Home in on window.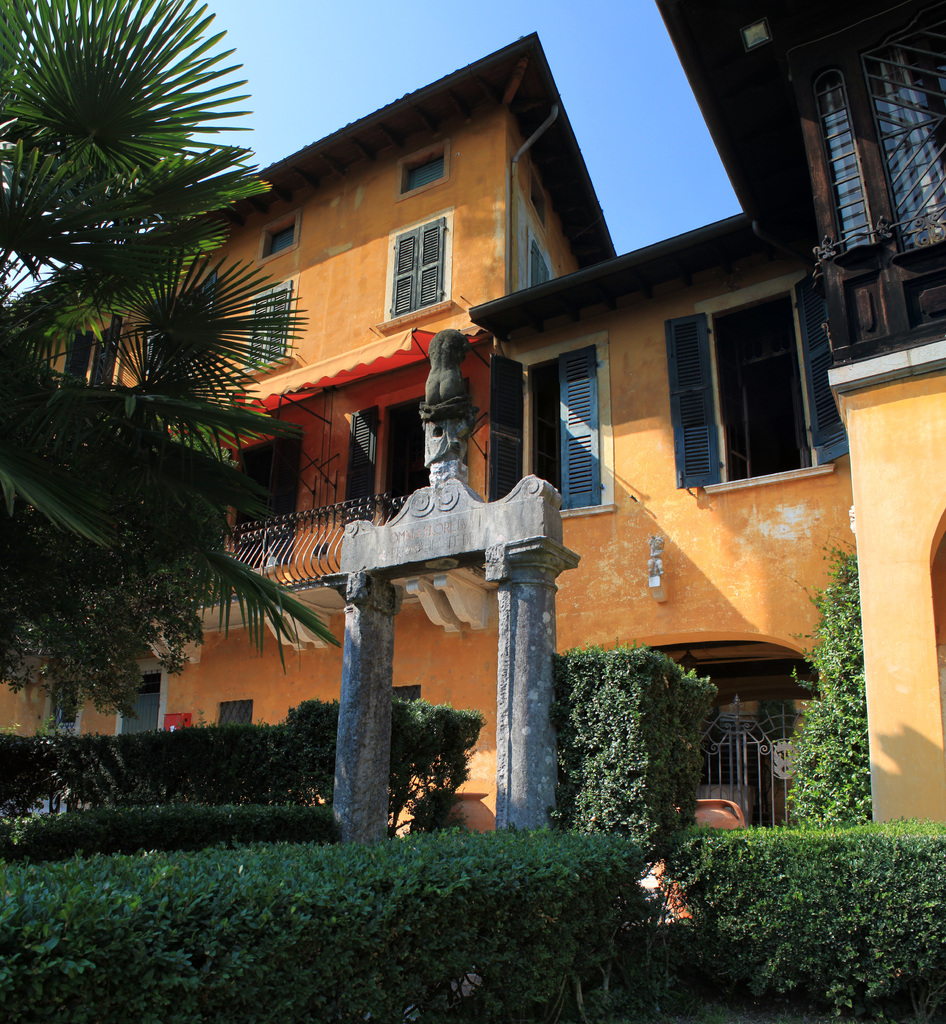
Homed in at bbox(528, 237, 551, 285).
